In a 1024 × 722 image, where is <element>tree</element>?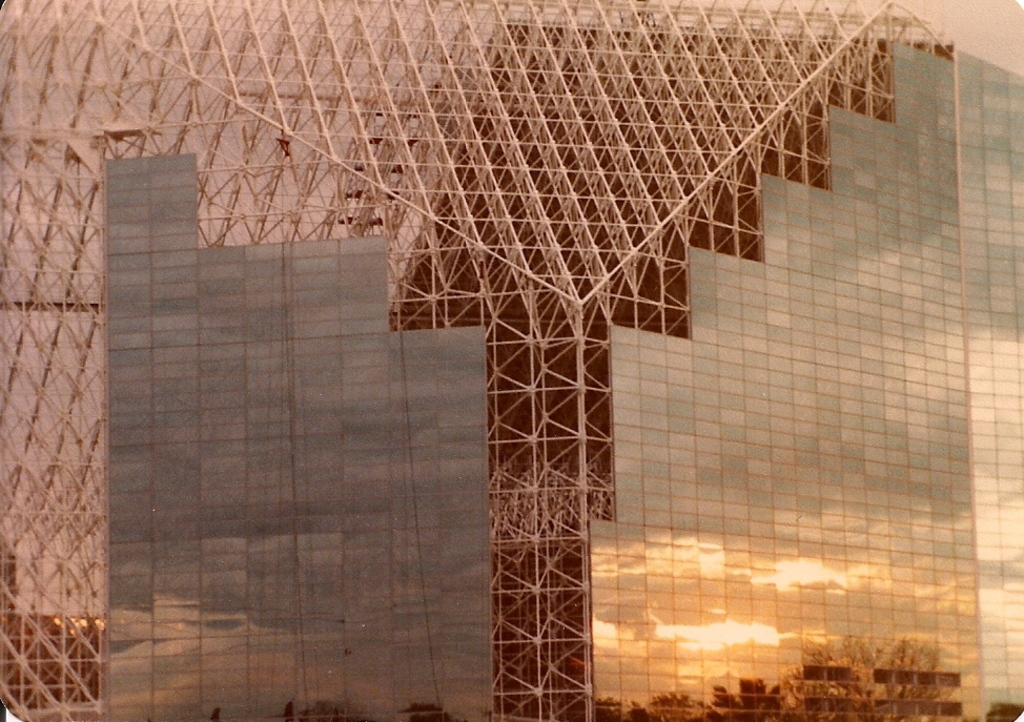
bbox=(786, 628, 883, 721).
